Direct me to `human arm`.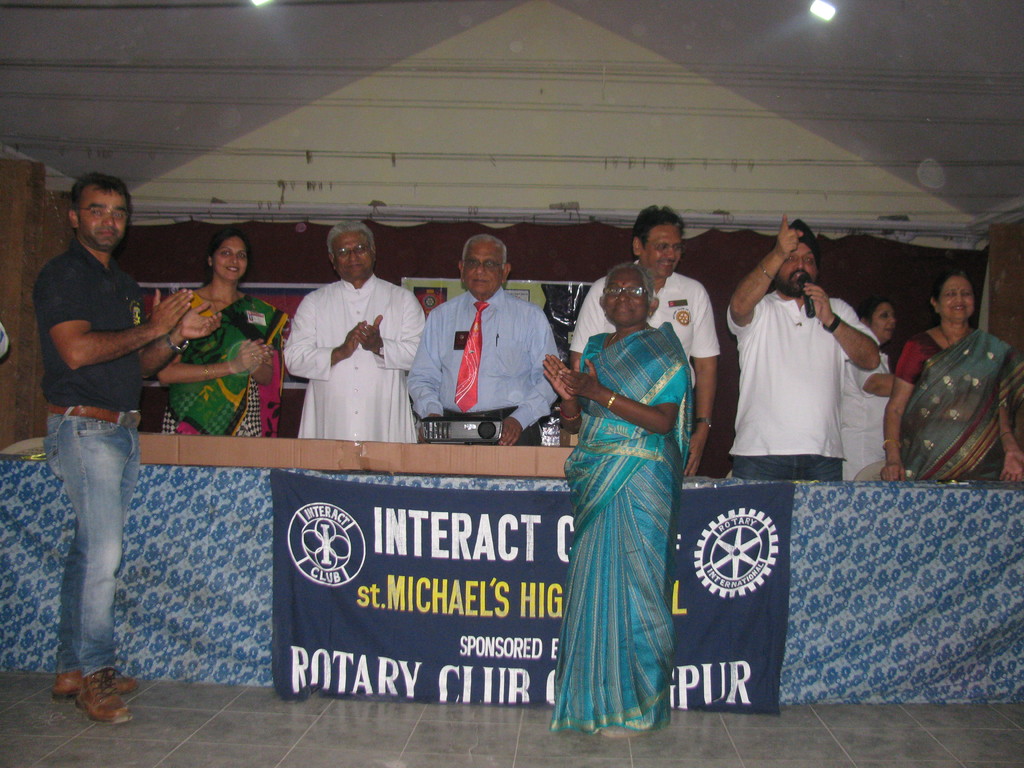
Direction: x1=722, y1=212, x2=806, y2=339.
